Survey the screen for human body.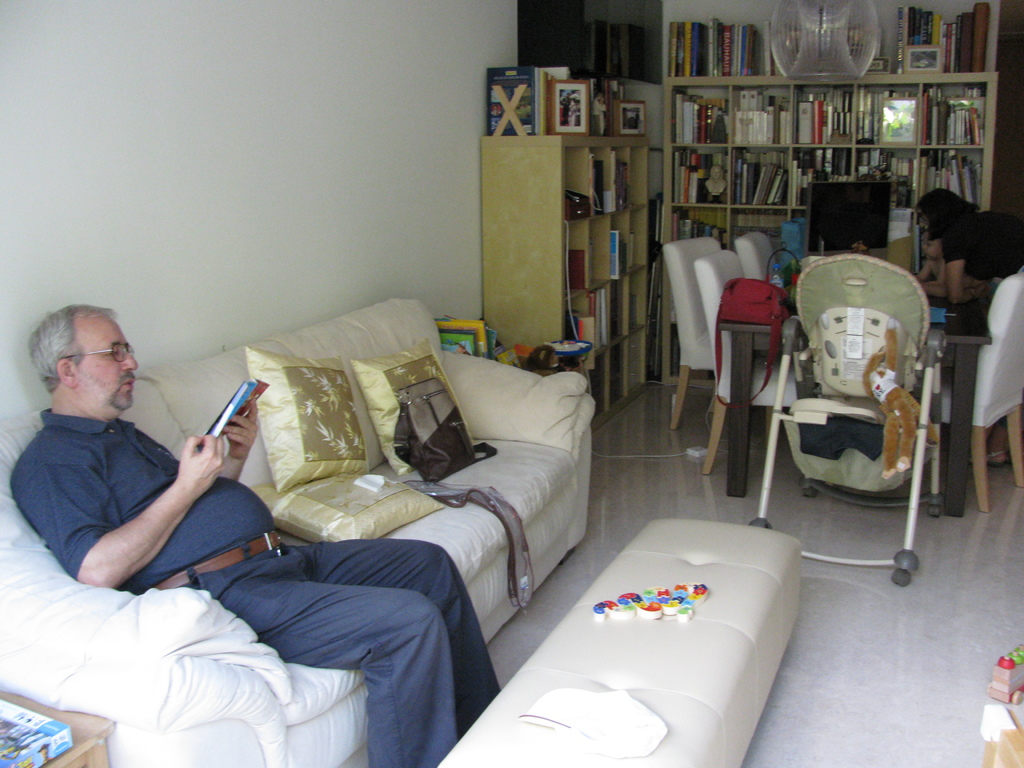
Survey found: BBox(916, 189, 1014, 316).
